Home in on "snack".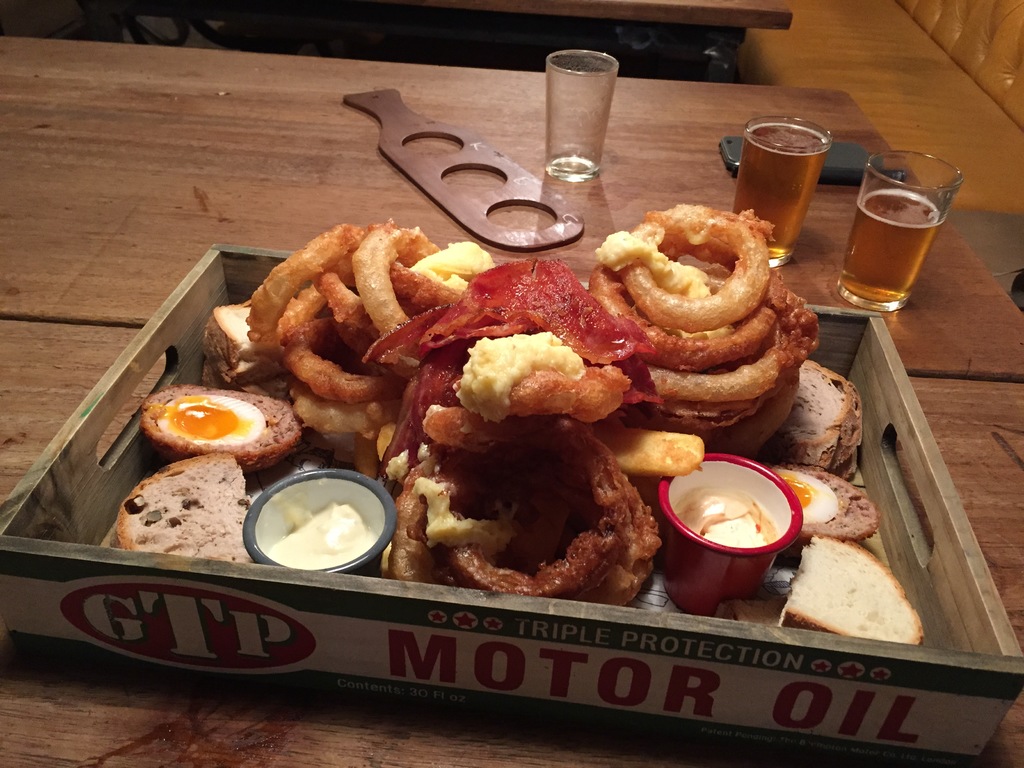
Homed in at <bbox>779, 525, 927, 643</bbox>.
